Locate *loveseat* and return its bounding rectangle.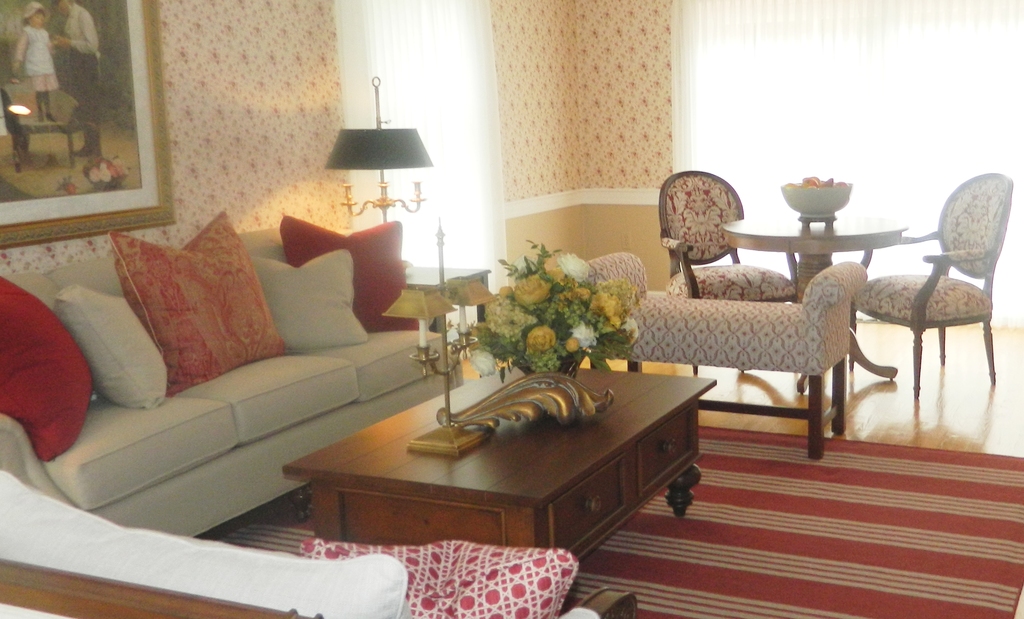
left=588, top=250, right=865, bottom=460.
